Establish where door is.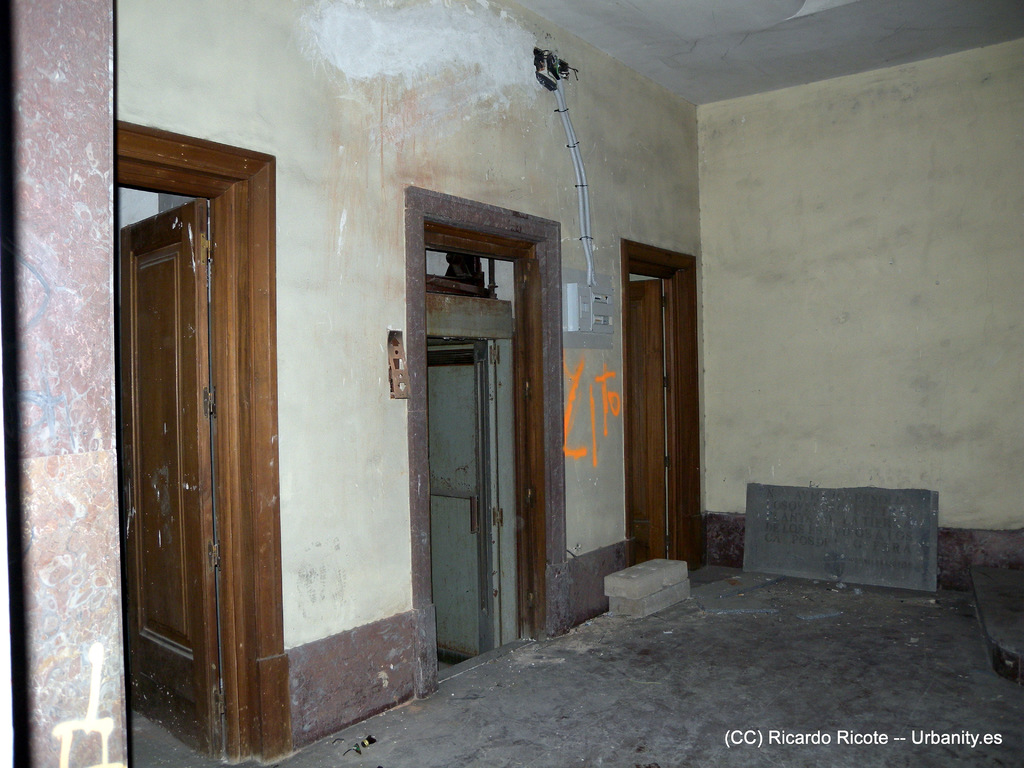
Established at {"left": 420, "top": 339, "right": 493, "bottom": 658}.
